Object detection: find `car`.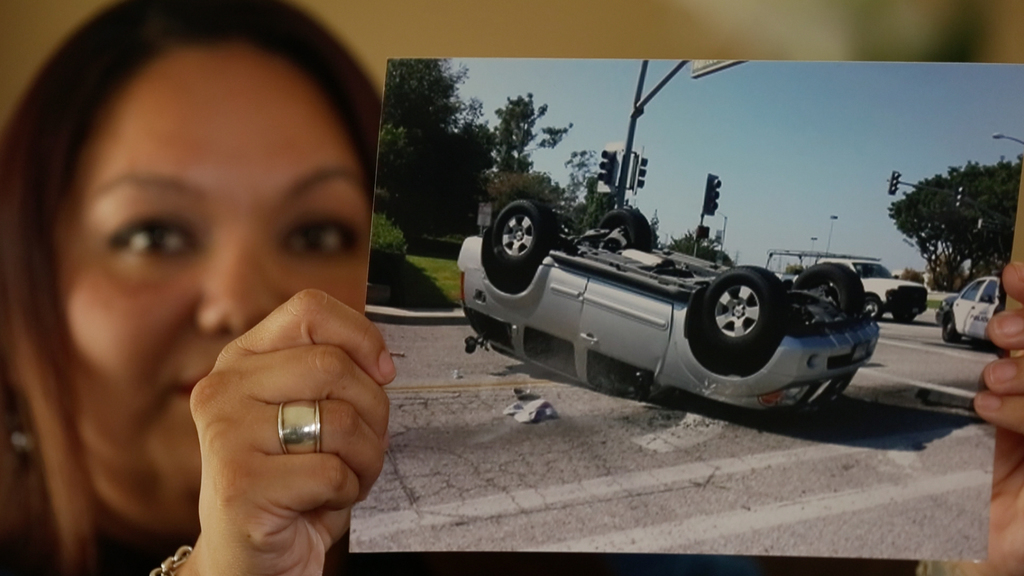
[934,273,1004,352].
